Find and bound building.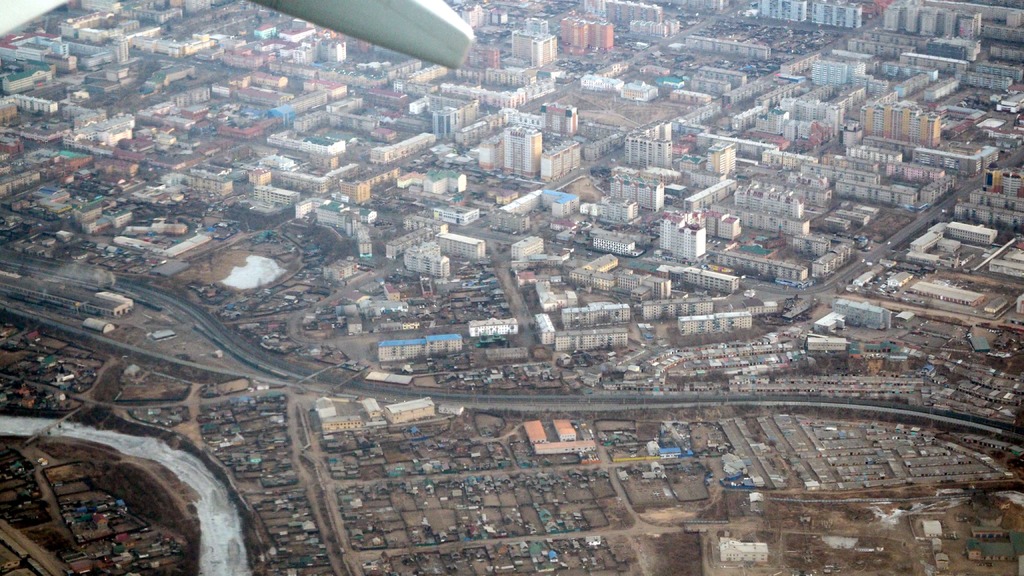
Bound: Rect(378, 340, 425, 362).
